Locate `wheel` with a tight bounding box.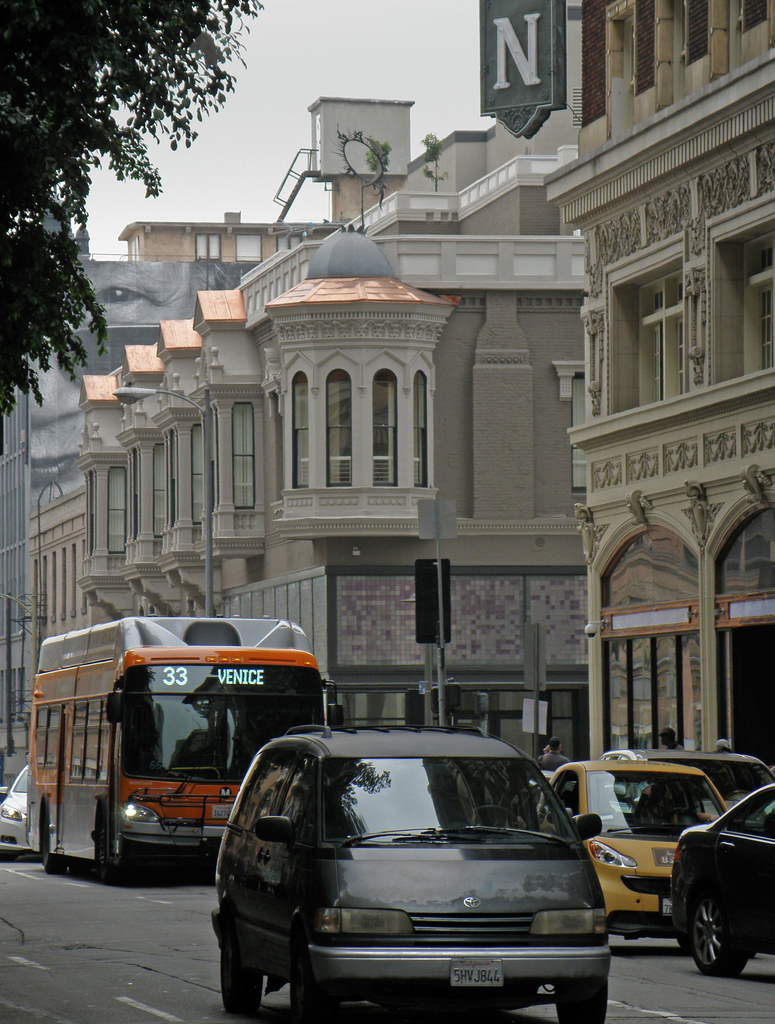
left=101, top=811, right=122, bottom=886.
